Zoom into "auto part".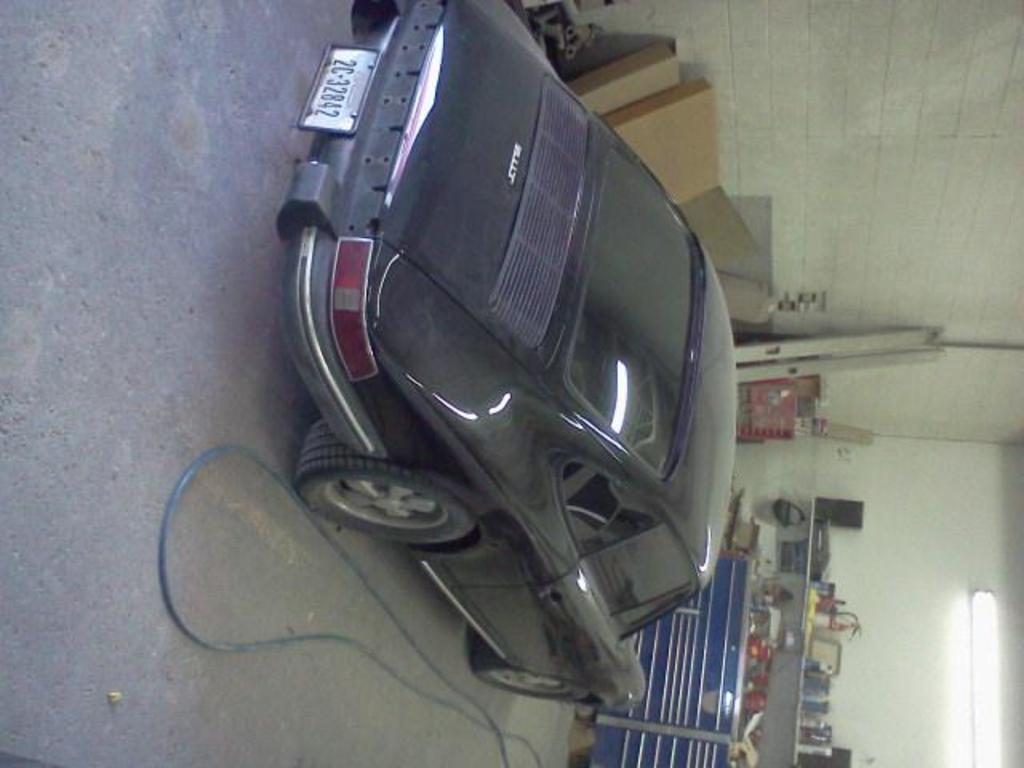
Zoom target: [200, 0, 757, 709].
